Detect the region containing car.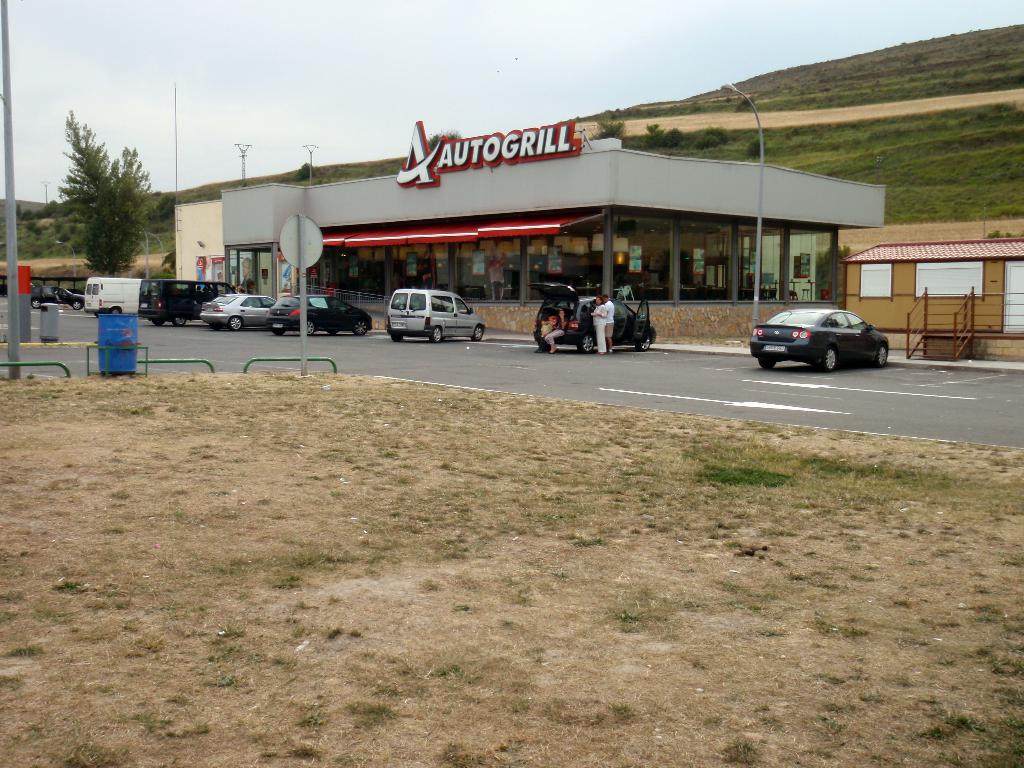
<bbox>532, 278, 655, 356</bbox>.
